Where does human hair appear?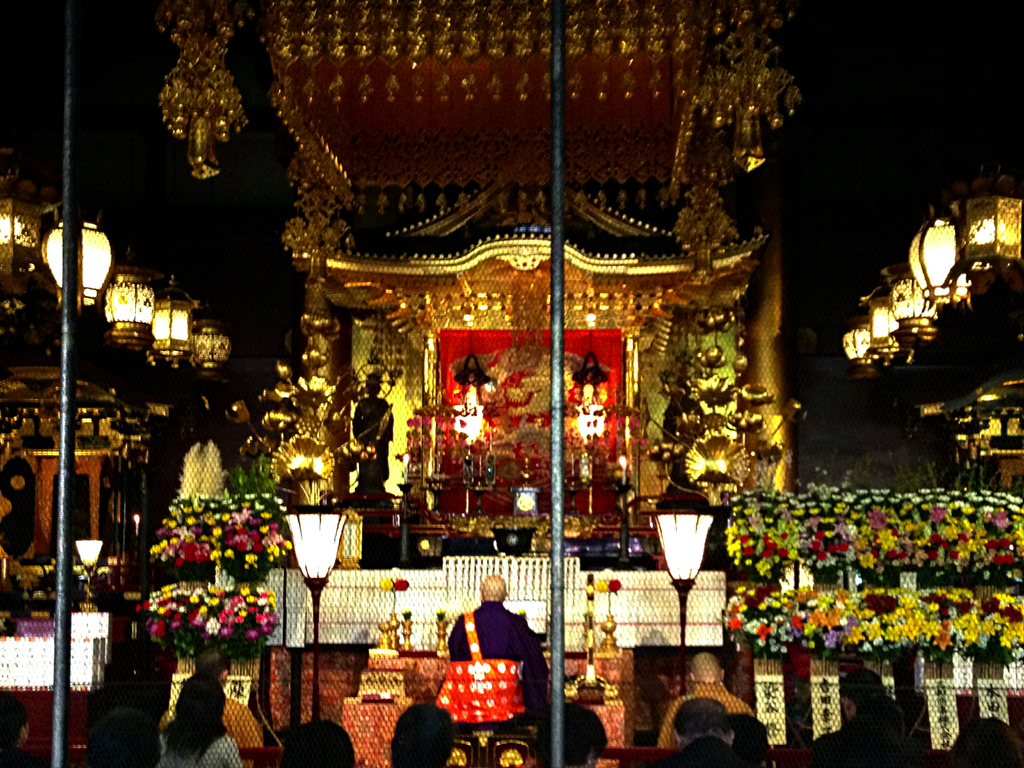
Appears at bbox=[838, 664, 885, 714].
